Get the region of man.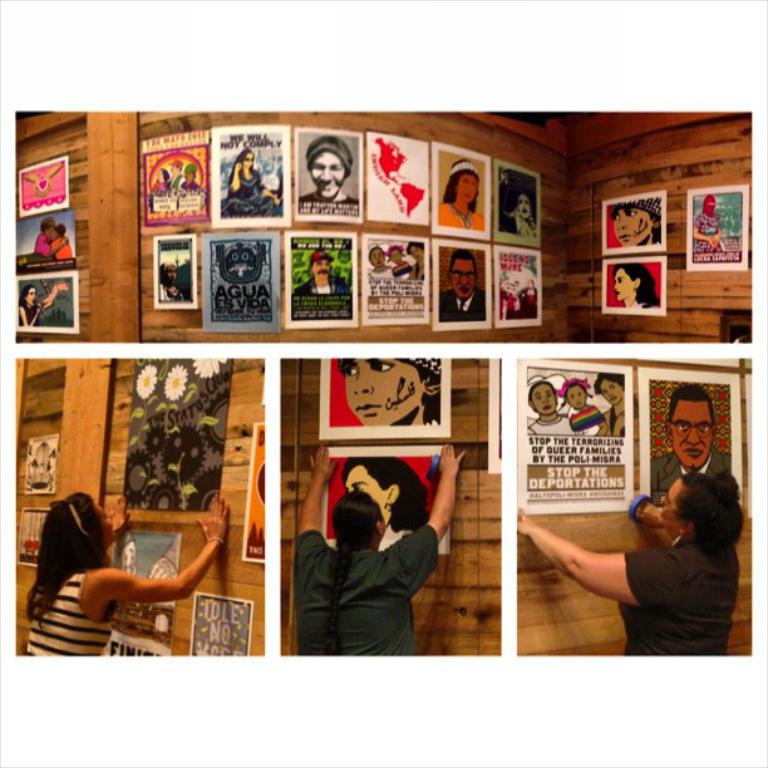
(34,207,68,259).
